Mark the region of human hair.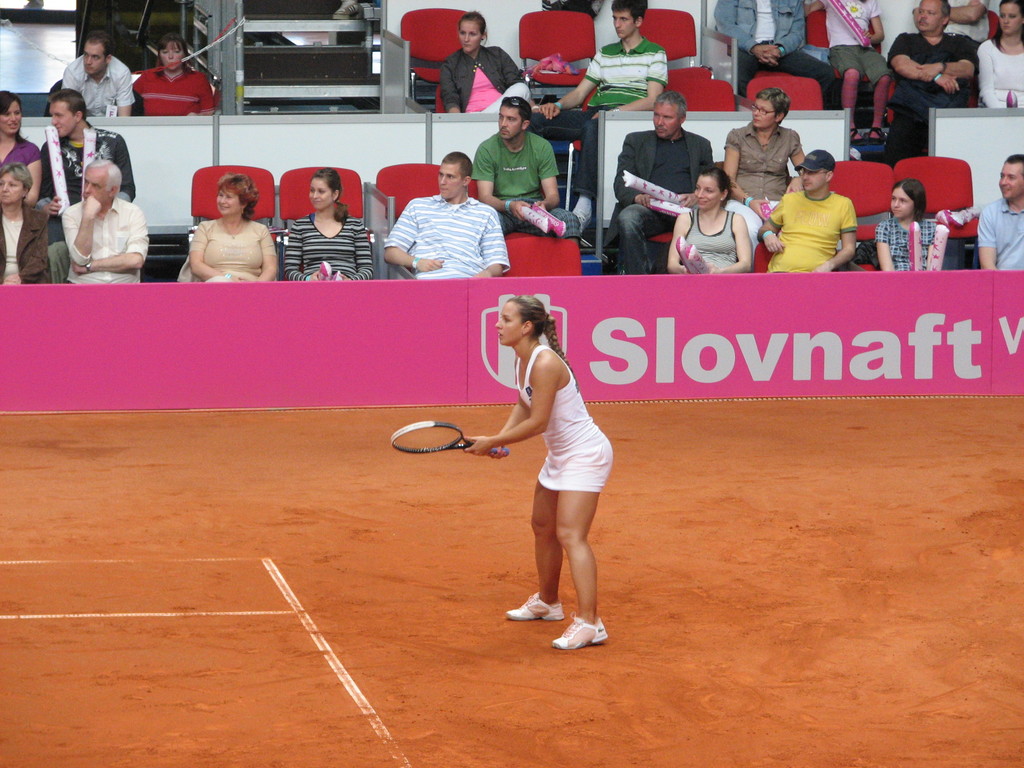
Region: [612, 0, 648, 26].
